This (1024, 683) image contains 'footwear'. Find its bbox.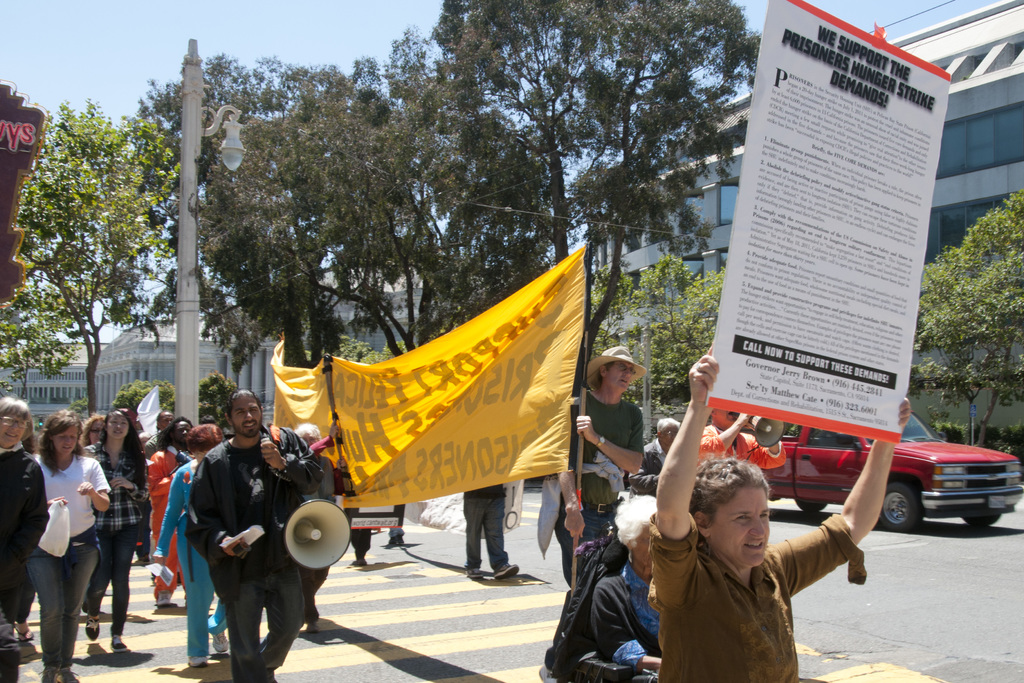
(left=62, top=668, right=77, bottom=682).
